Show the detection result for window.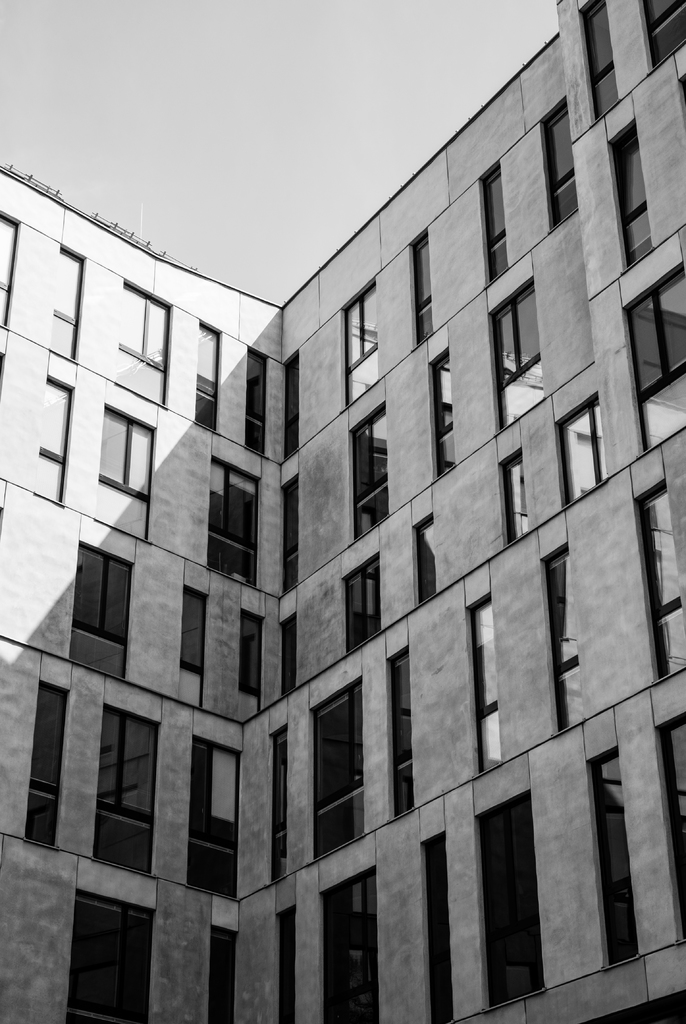
[115, 280, 169, 406].
